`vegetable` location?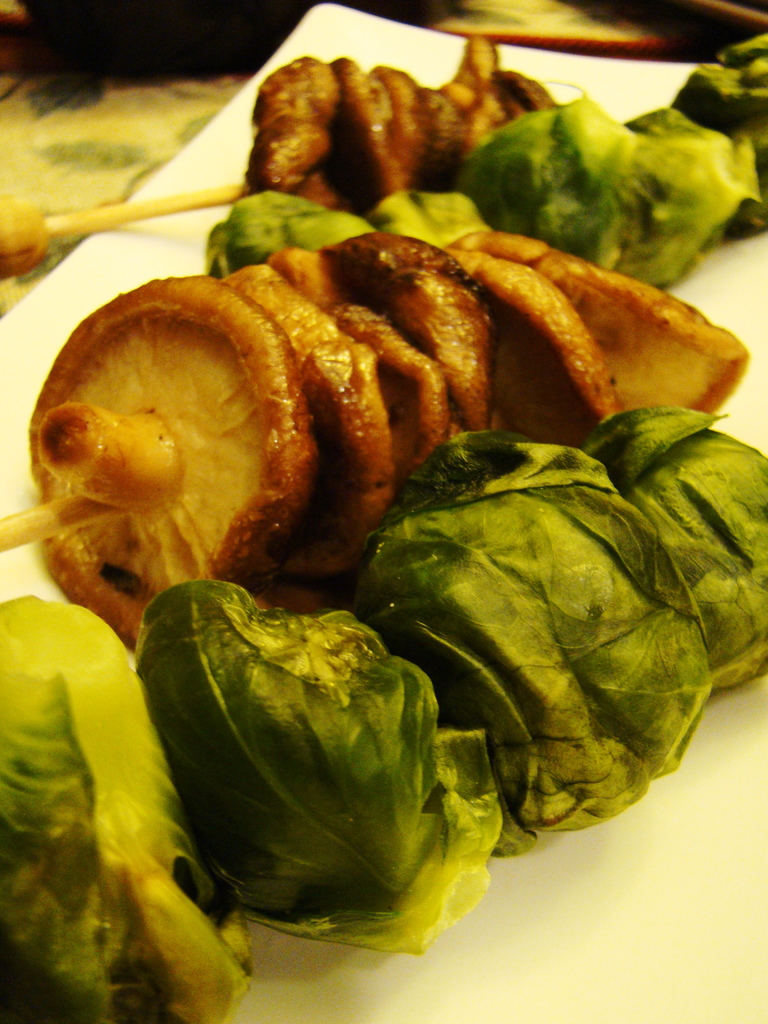
BBox(143, 592, 520, 977)
